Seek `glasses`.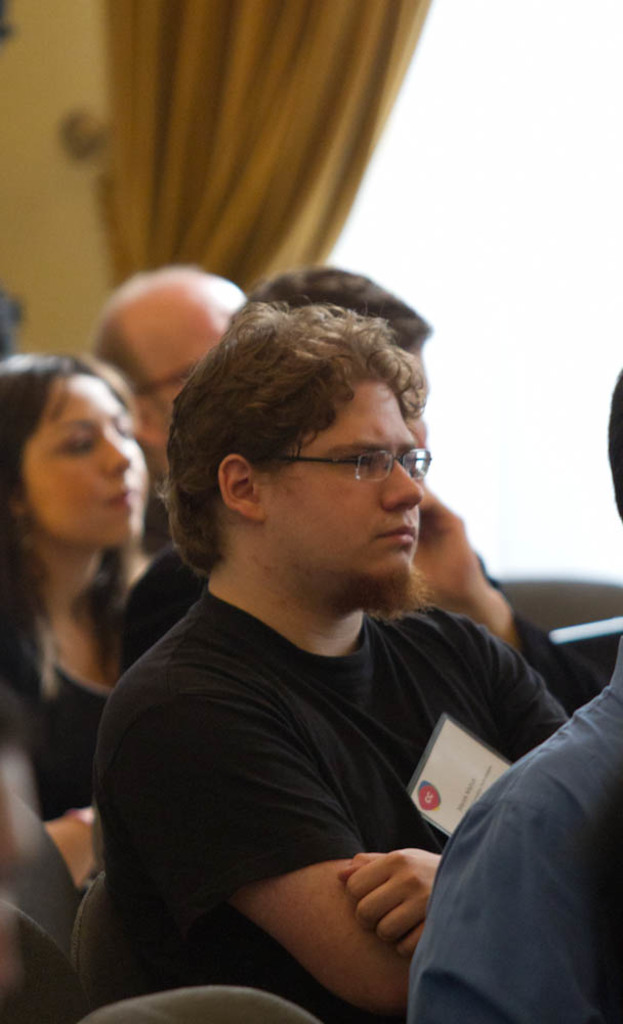
l=259, t=427, r=450, b=492.
